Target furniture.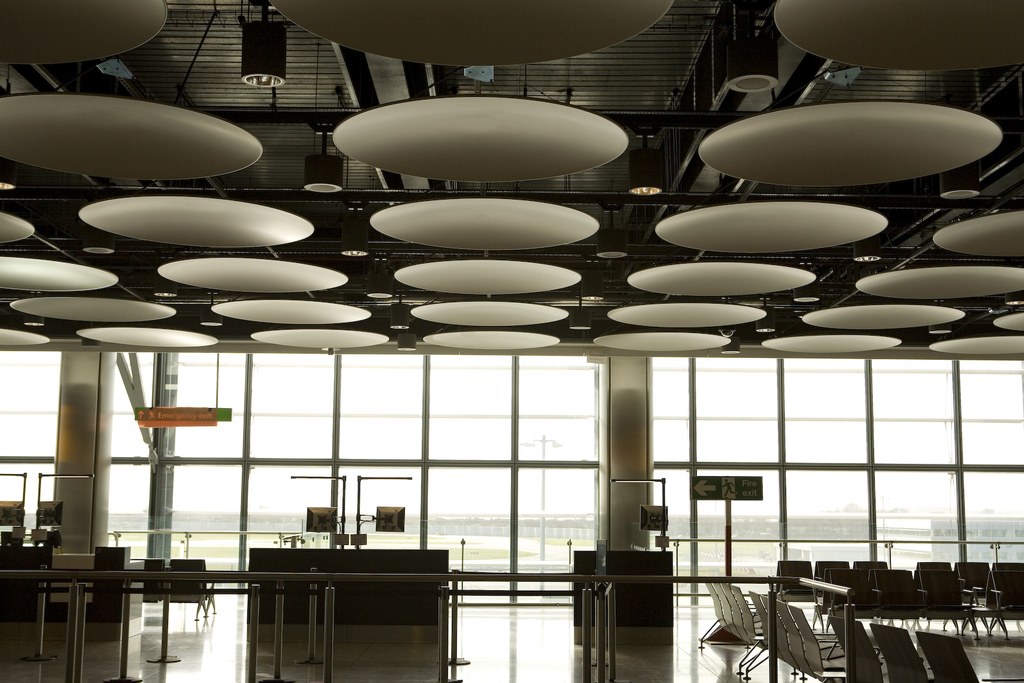
Target region: region(0, 544, 49, 619).
